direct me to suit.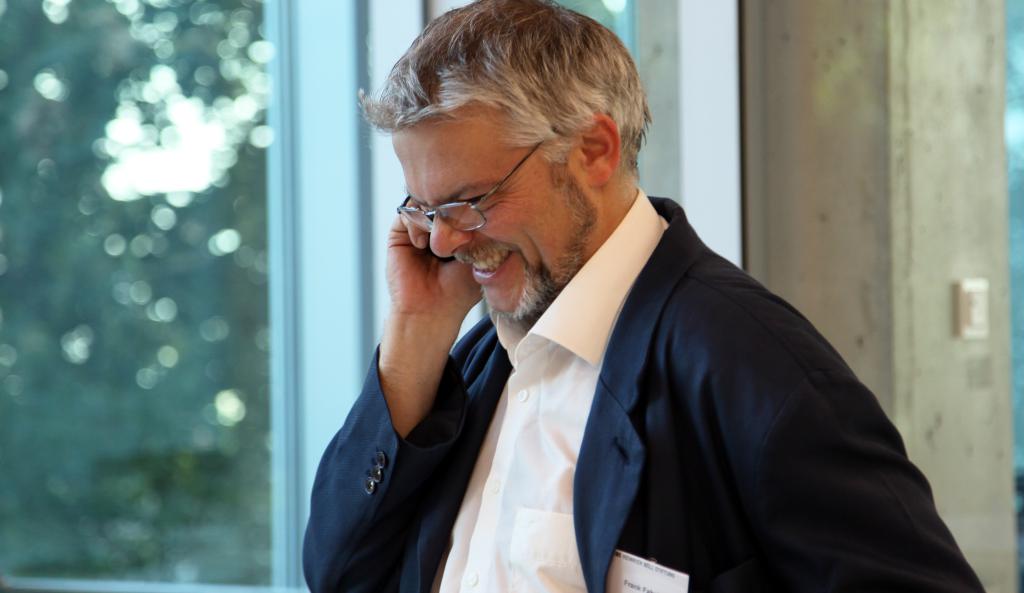
Direction: region(305, 199, 979, 592).
